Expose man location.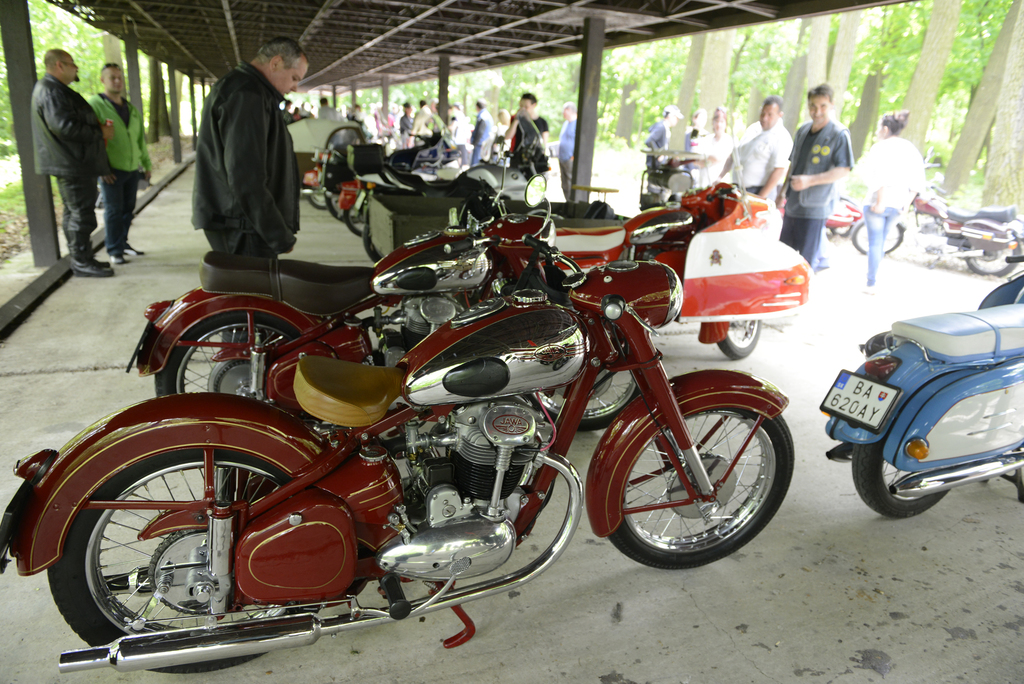
Exposed at detection(557, 101, 575, 202).
